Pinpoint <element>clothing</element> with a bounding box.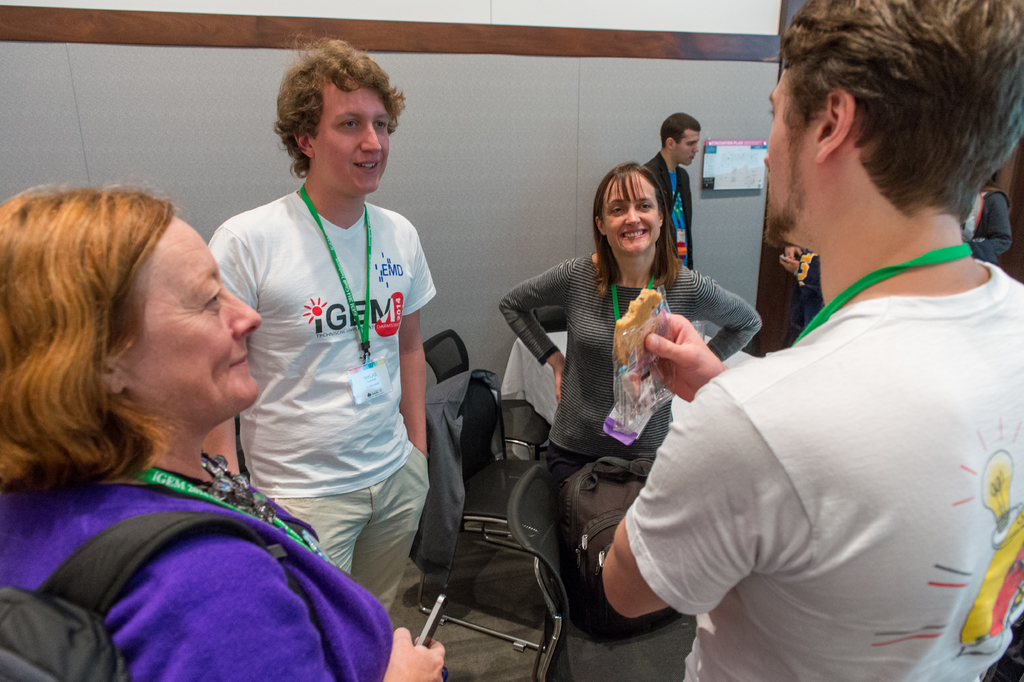
BBox(638, 152, 696, 270).
